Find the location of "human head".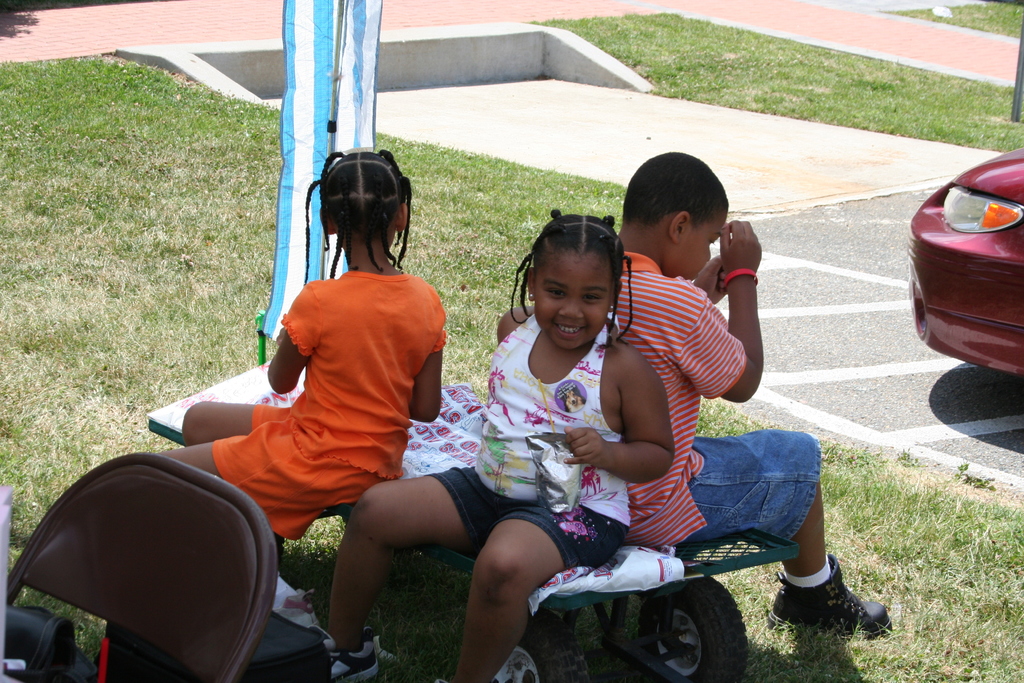
Location: (left=527, top=204, right=623, bottom=352).
